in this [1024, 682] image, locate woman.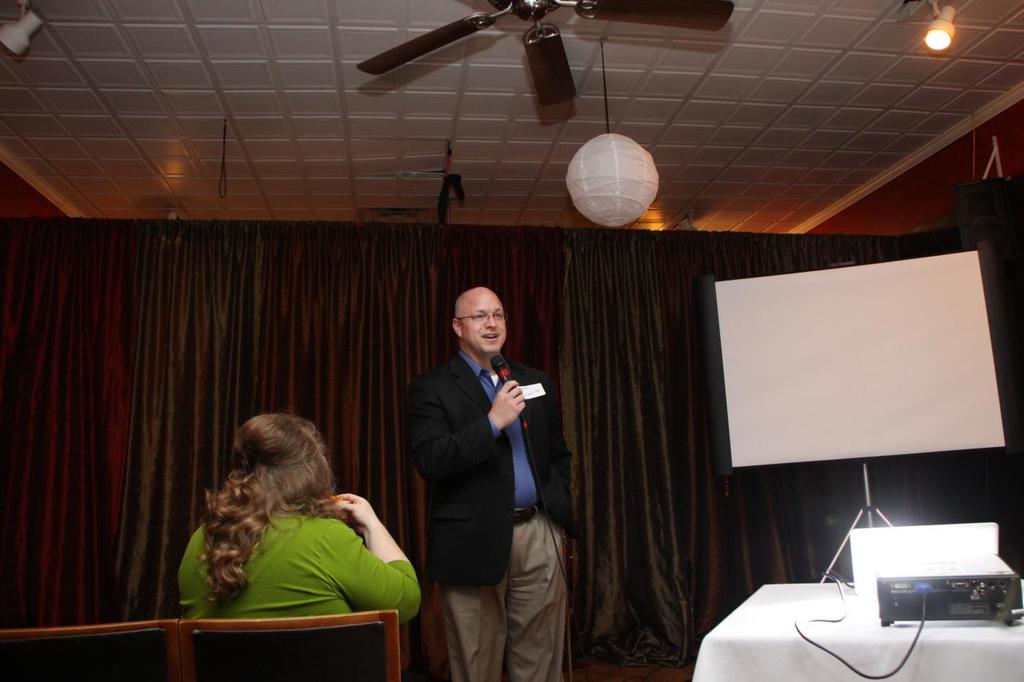
Bounding box: 172, 424, 412, 637.
